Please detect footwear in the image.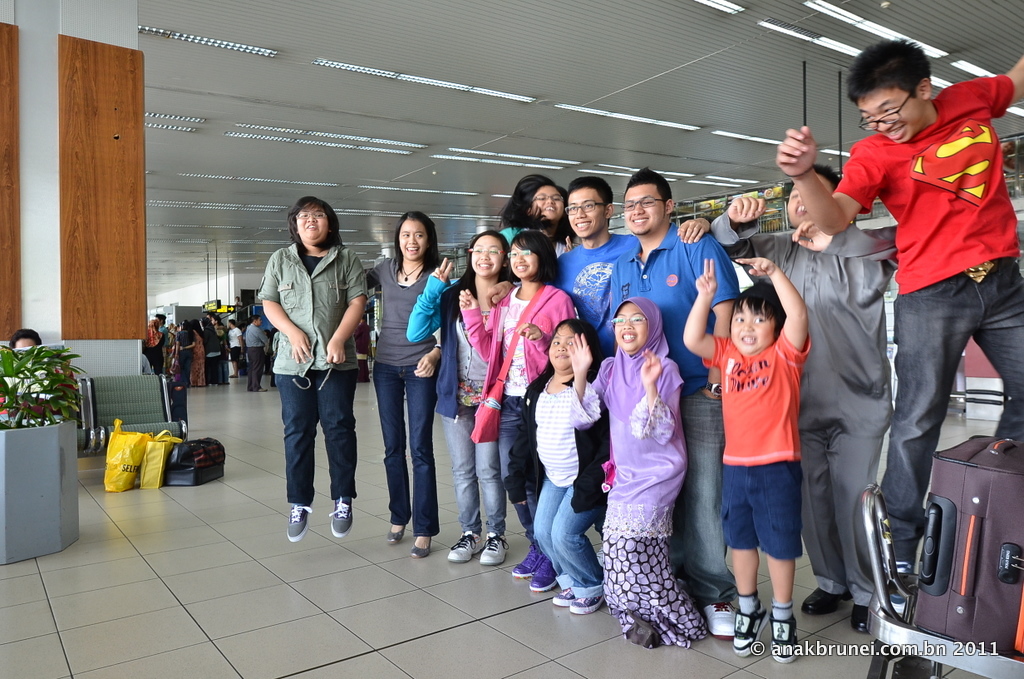
{"left": 411, "top": 531, "right": 431, "bottom": 556}.
